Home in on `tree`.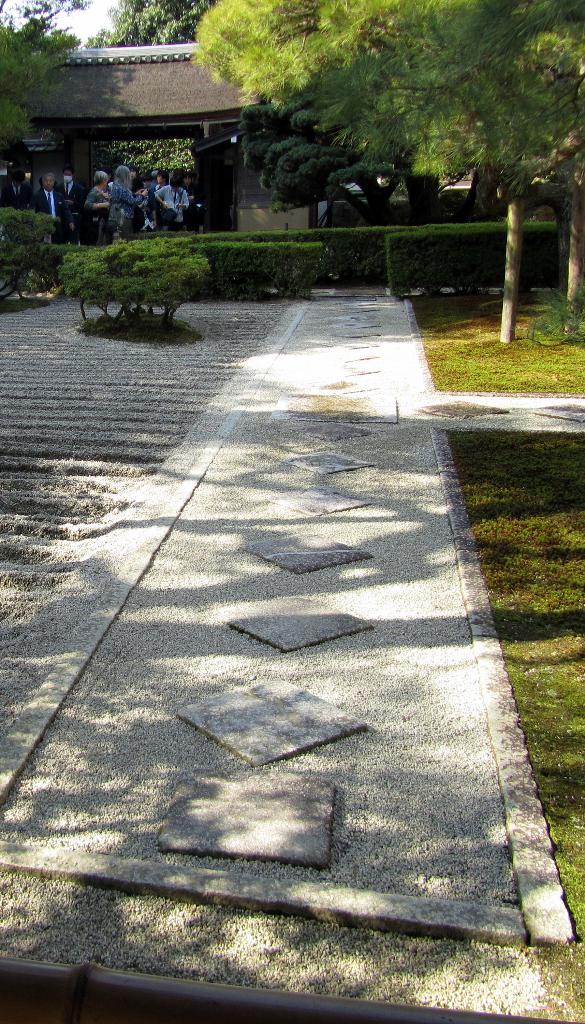
Homed in at <bbox>0, 0, 90, 162</bbox>.
